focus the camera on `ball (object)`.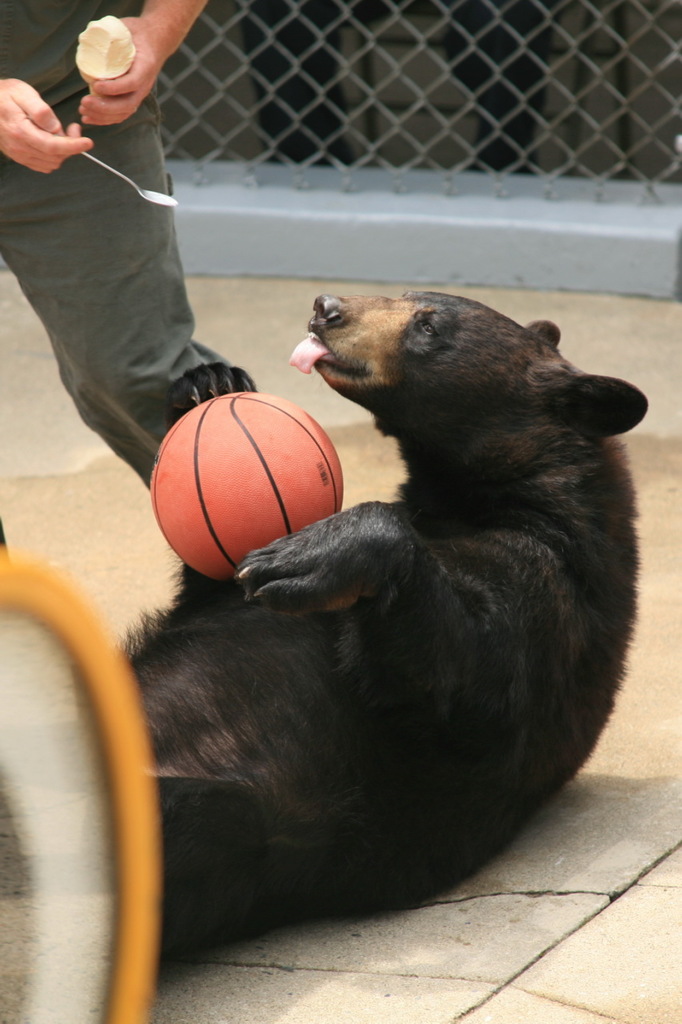
Focus region: crop(150, 387, 343, 582).
